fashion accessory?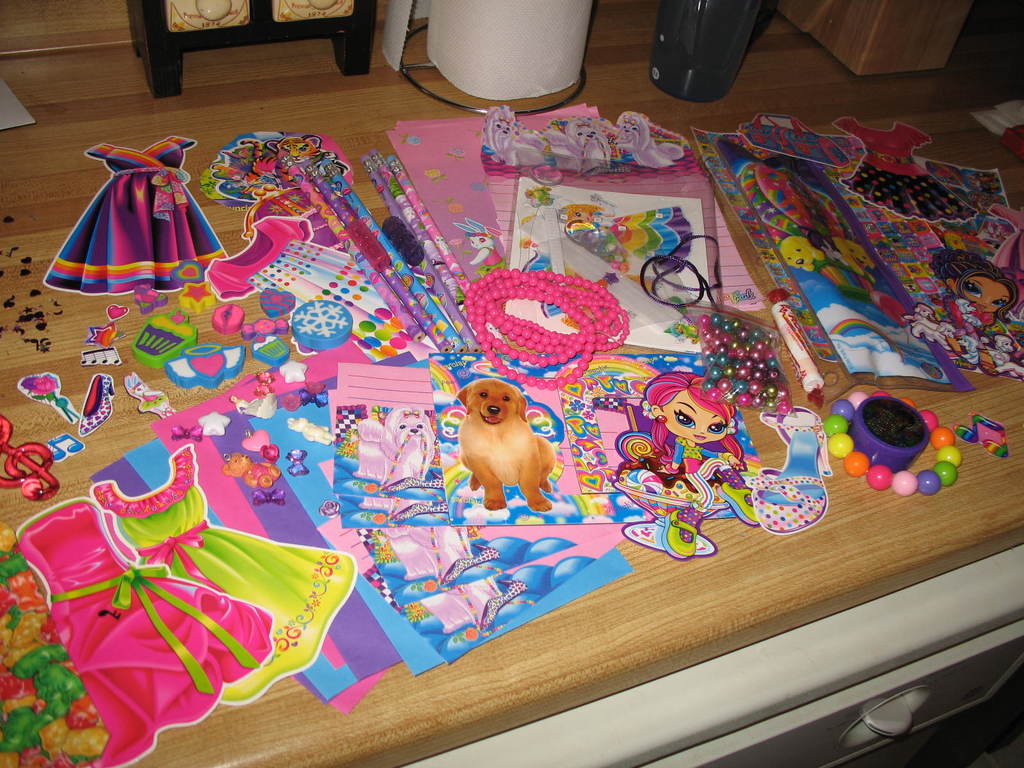
bbox=[9, 101, 1023, 762]
